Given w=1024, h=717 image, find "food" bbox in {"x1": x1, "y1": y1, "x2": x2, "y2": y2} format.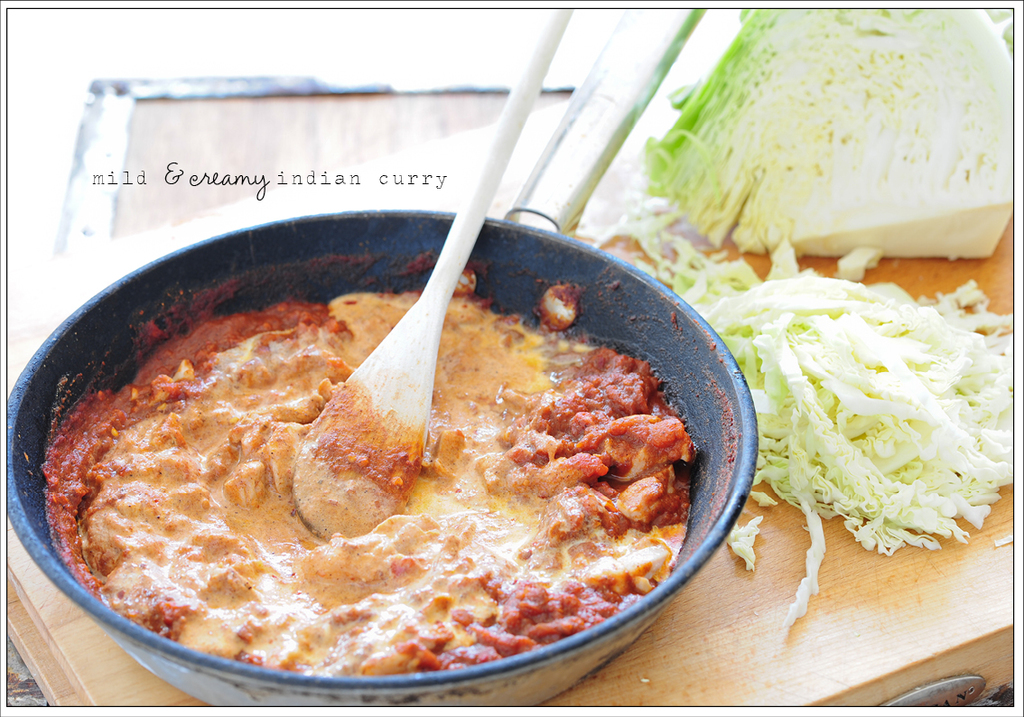
{"x1": 587, "y1": 5, "x2": 1011, "y2": 634}.
